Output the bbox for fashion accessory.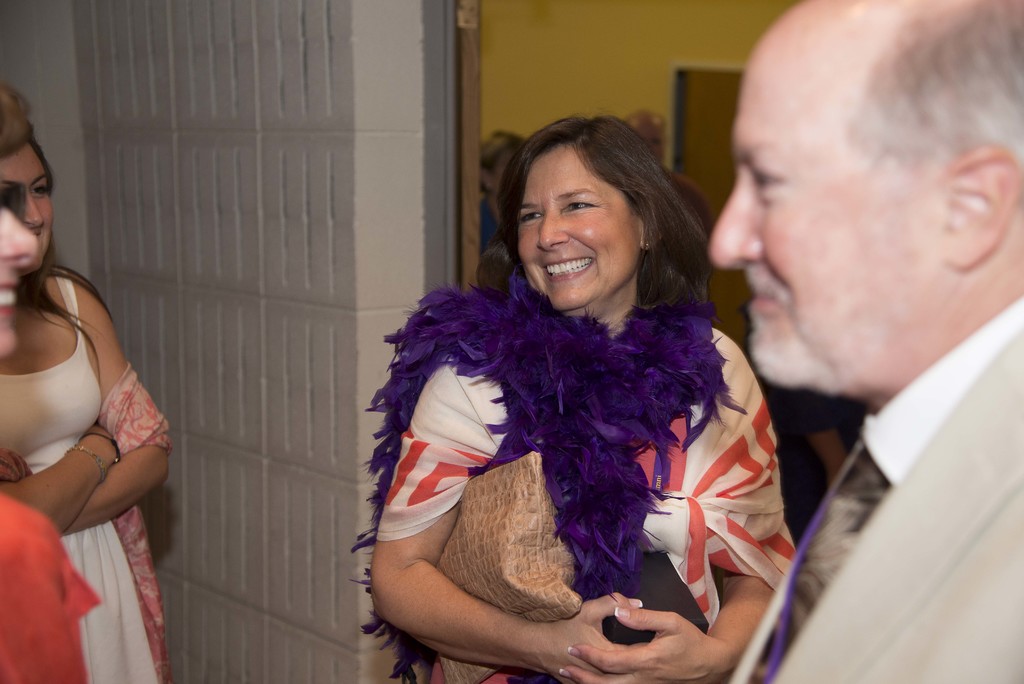
{"left": 426, "top": 446, "right": 597, "bottom": 681}.
